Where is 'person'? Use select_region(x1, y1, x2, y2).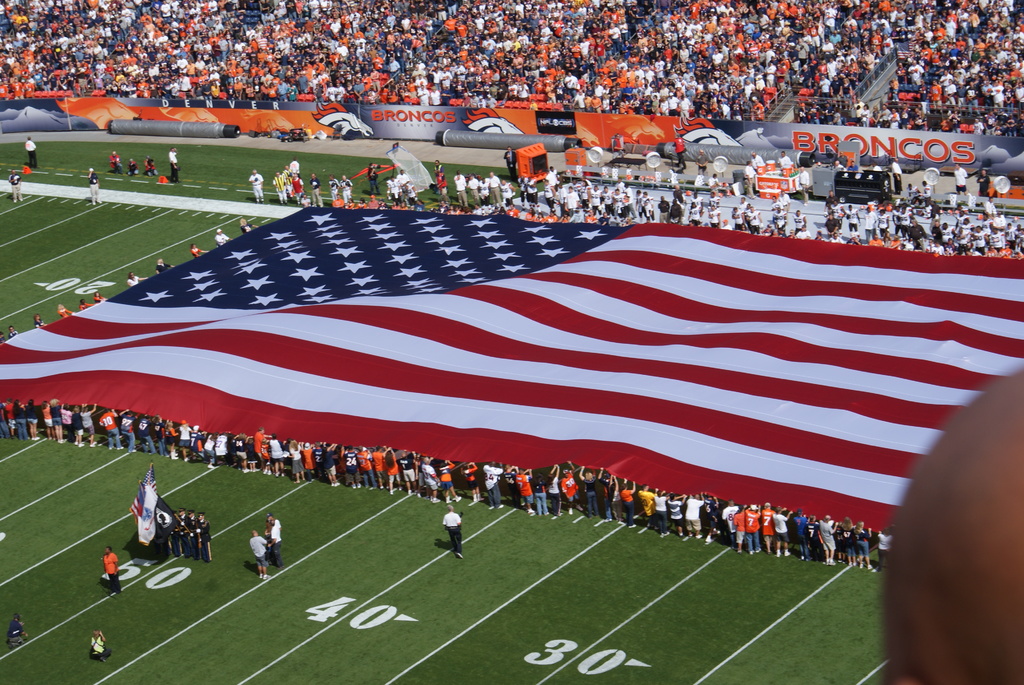
select_region(9, 322, 20, 341).
